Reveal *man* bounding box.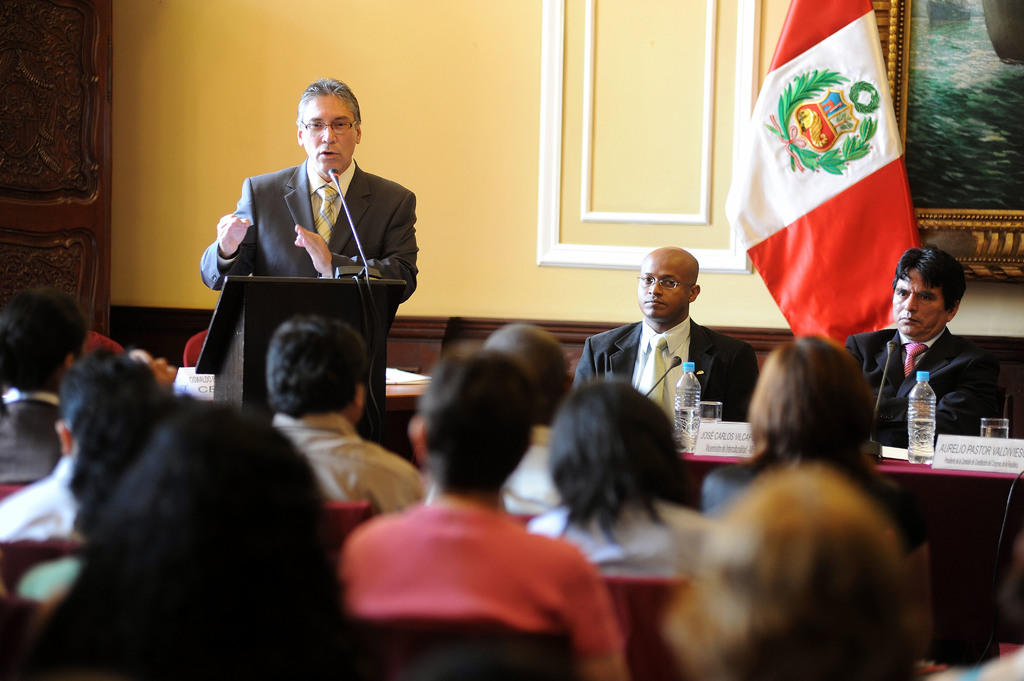
Revealed: [355,339,625,680].
